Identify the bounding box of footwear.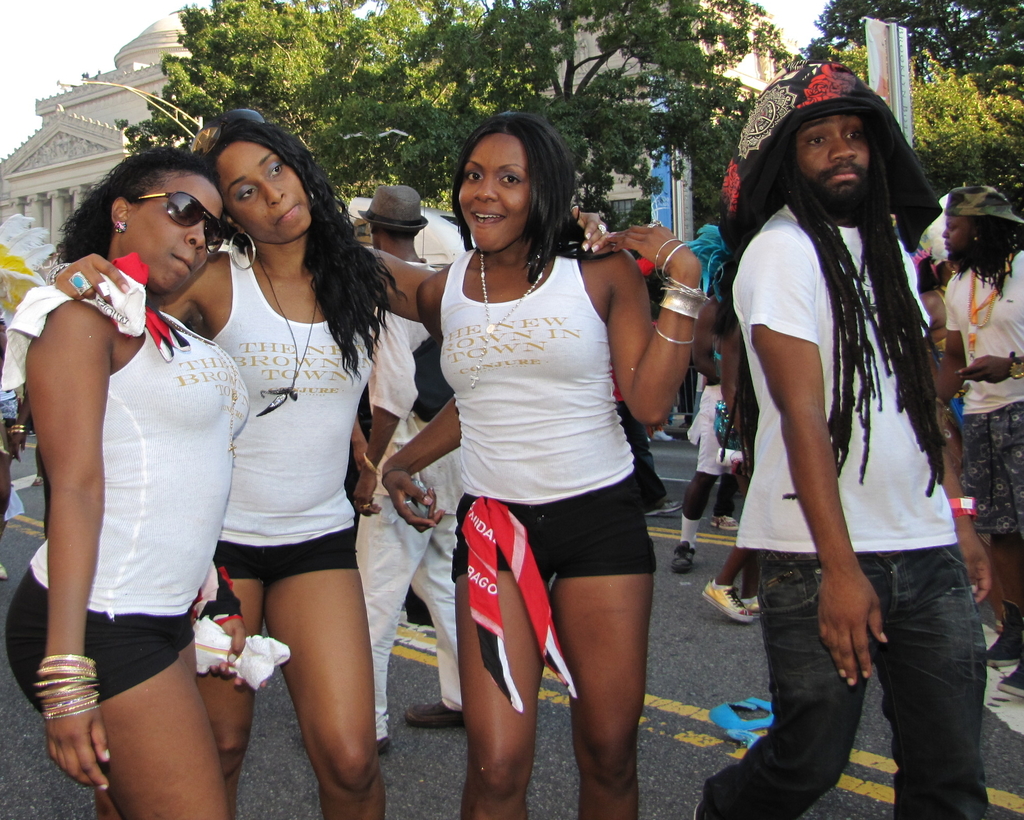
pyautogui.locateOnScreen(399, 697, 463, 728).
